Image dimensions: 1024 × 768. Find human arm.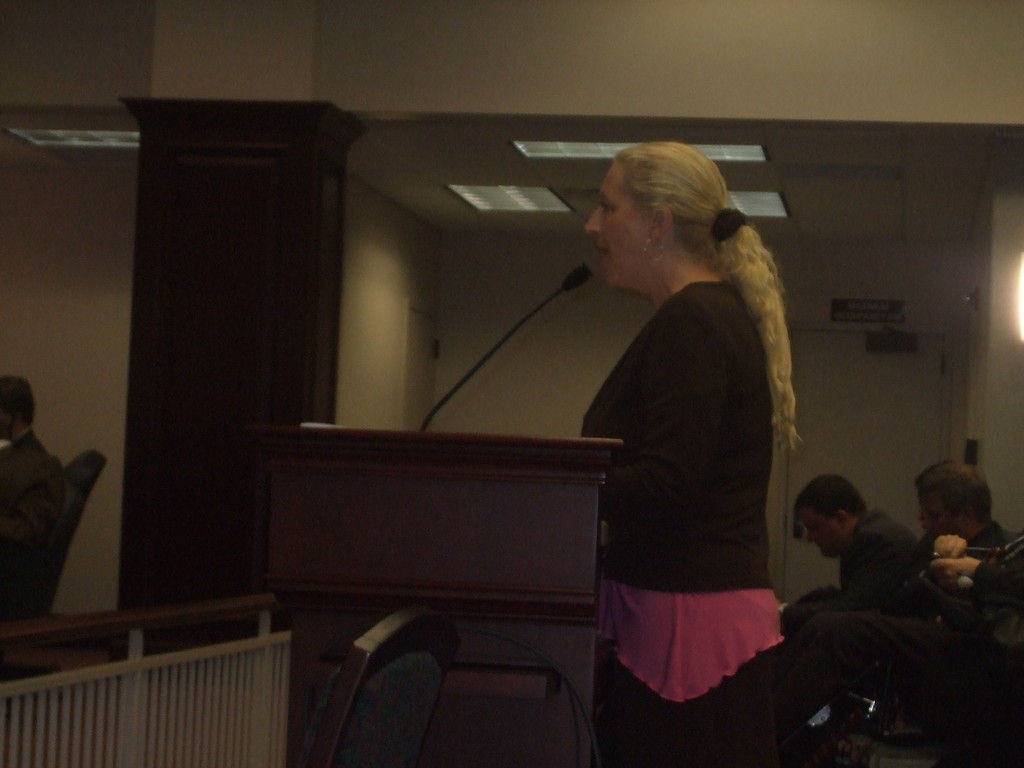
x1=932 y1=532 x2=970 y2=555.
